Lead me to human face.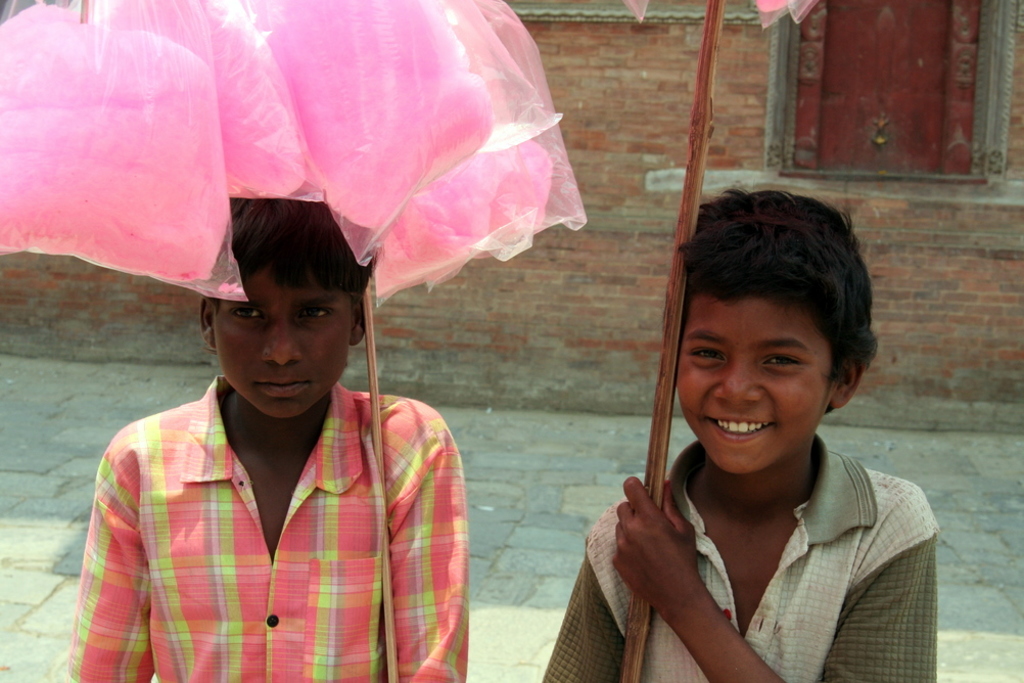
Lead to 222/271/362/419.
